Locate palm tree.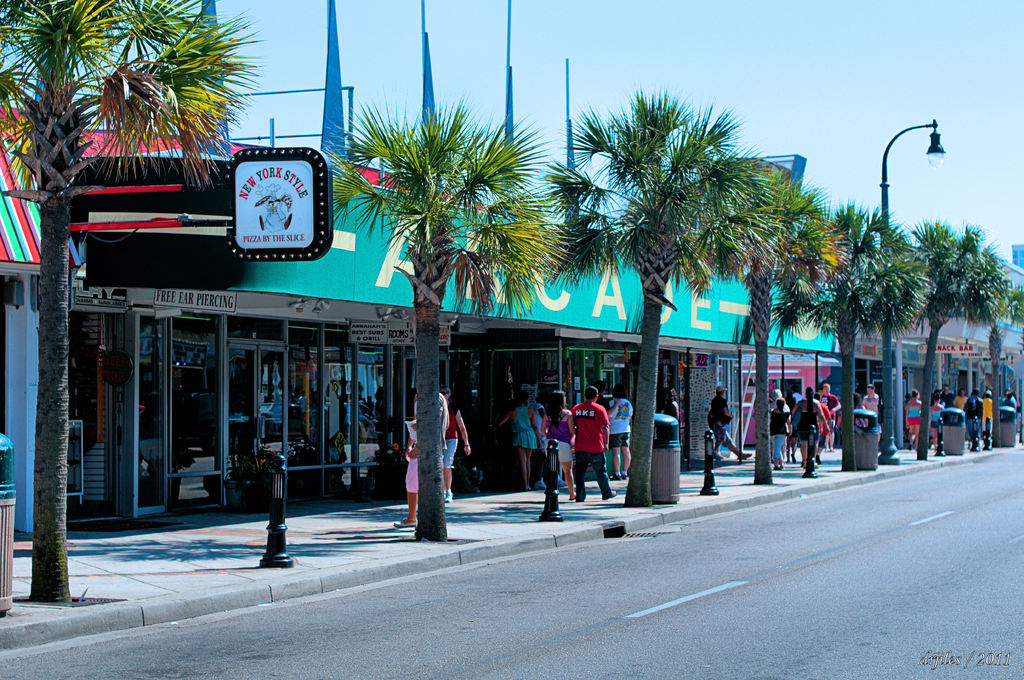
Bounding box: detection(803, 194, 930, 472).
